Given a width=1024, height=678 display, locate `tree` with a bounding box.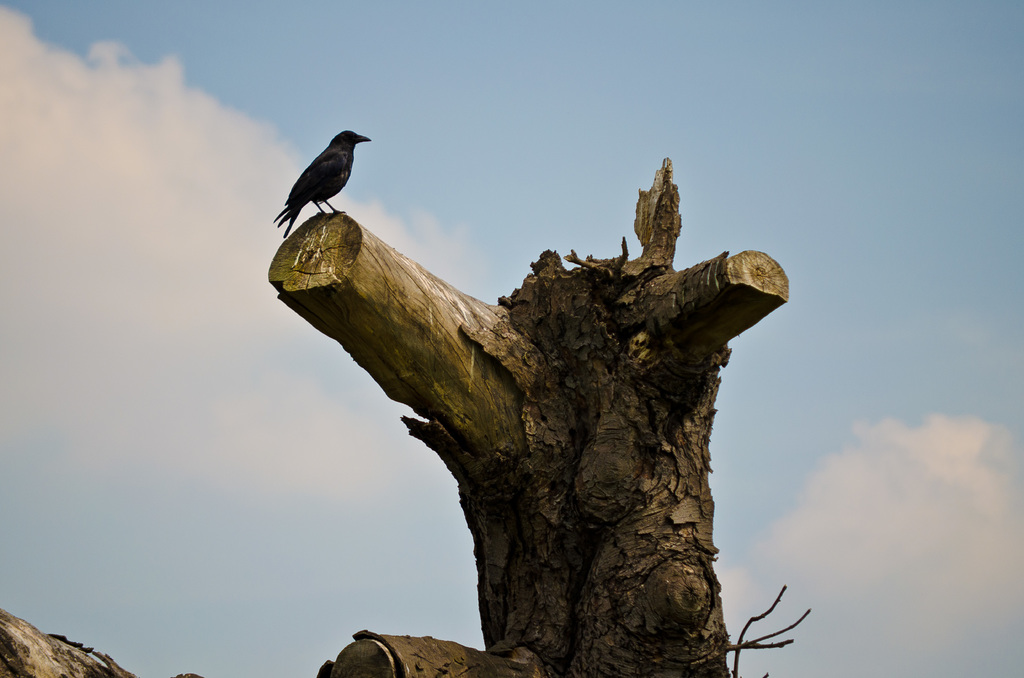
Located: x1=0, y1=163, x2=810, y2=677.
